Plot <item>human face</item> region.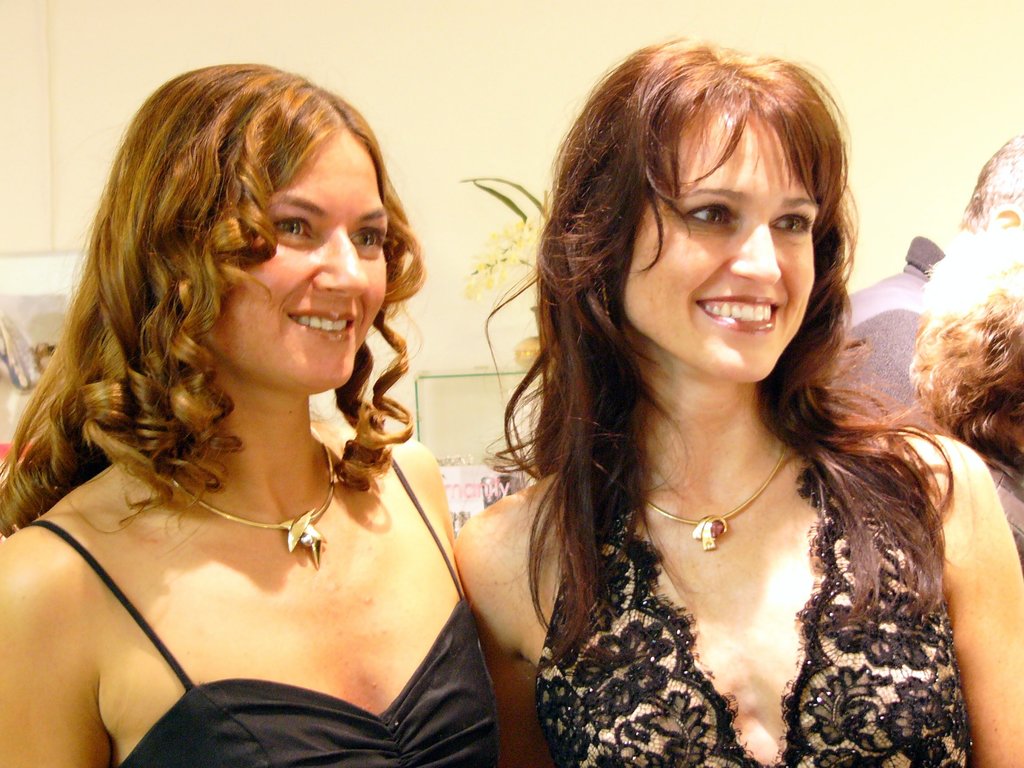
Plotted at (618, 110, 814, 381).
